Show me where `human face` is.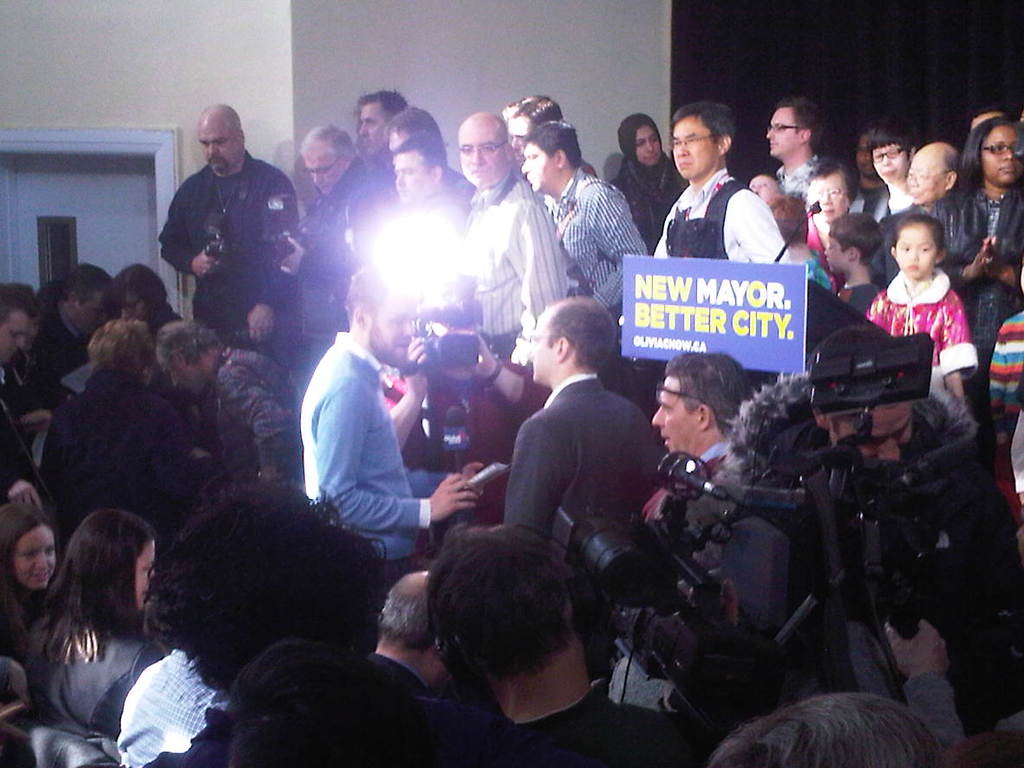
`human face` is at 452,125,506,188.
